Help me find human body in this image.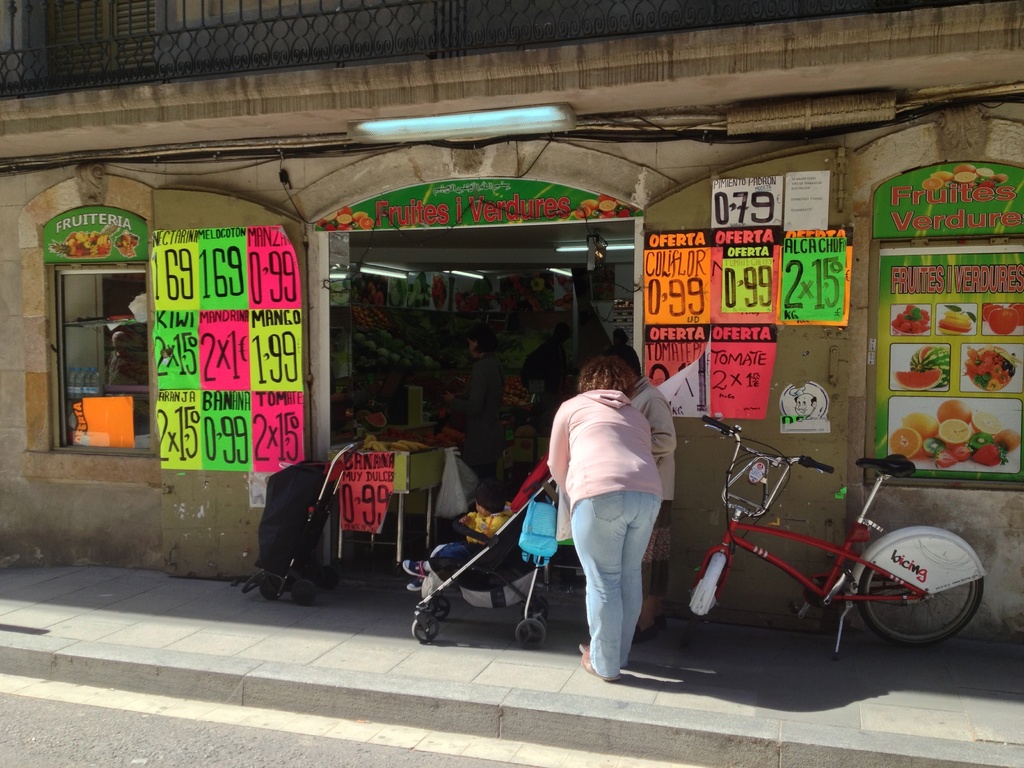
Found it: bbox=(543, 351, 661, 681).
